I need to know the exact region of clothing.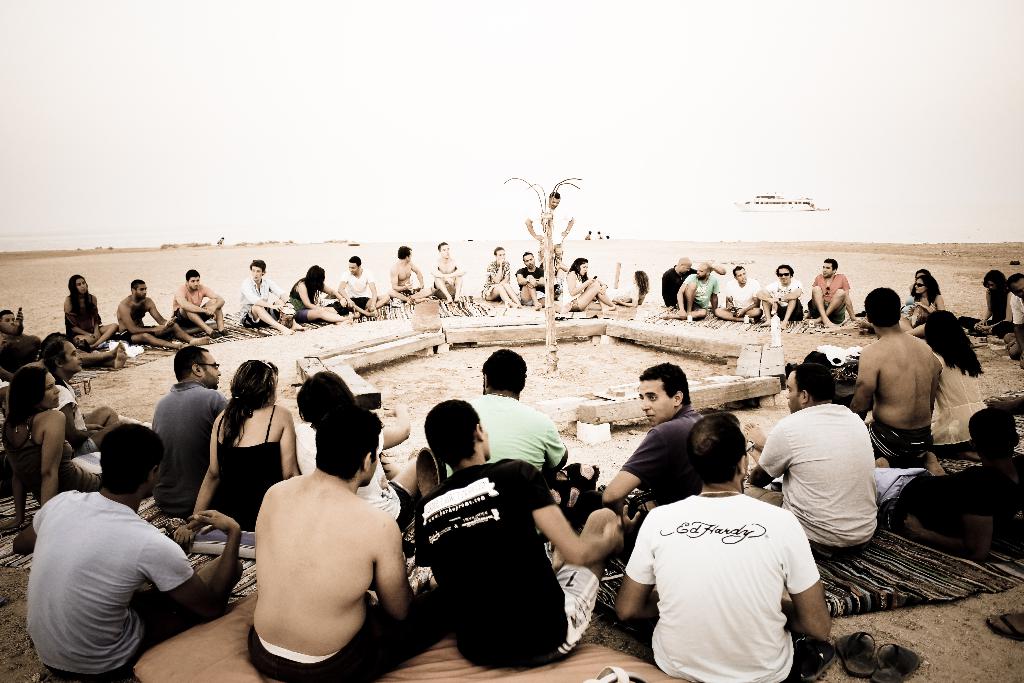
Region: [245, 602, 440, 682].
